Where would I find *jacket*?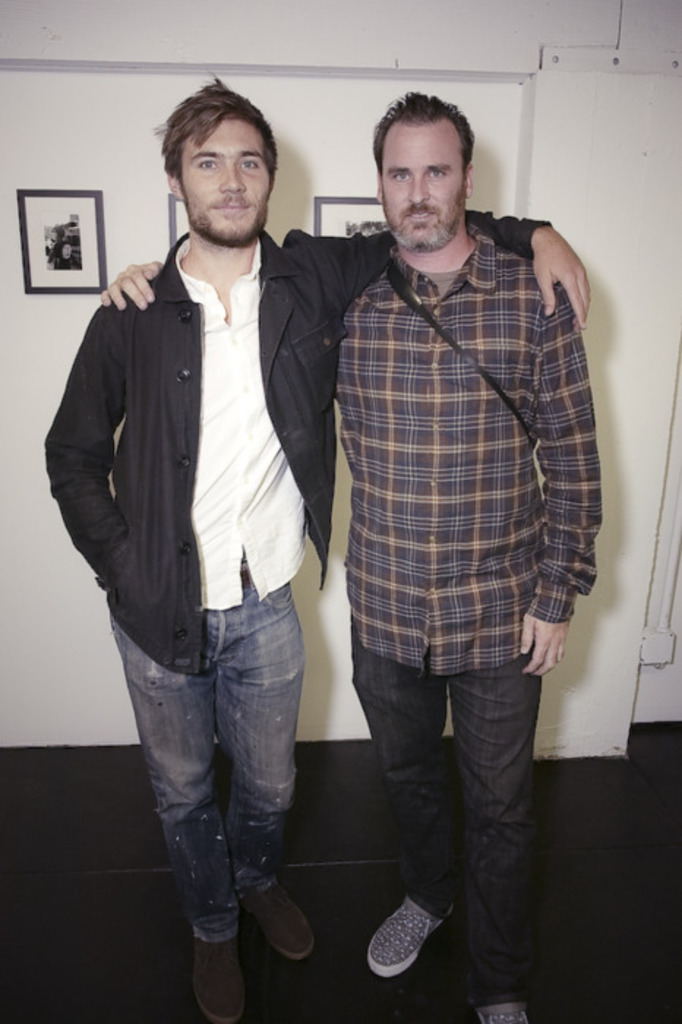
At select_region(42, 222, 550, 671).
